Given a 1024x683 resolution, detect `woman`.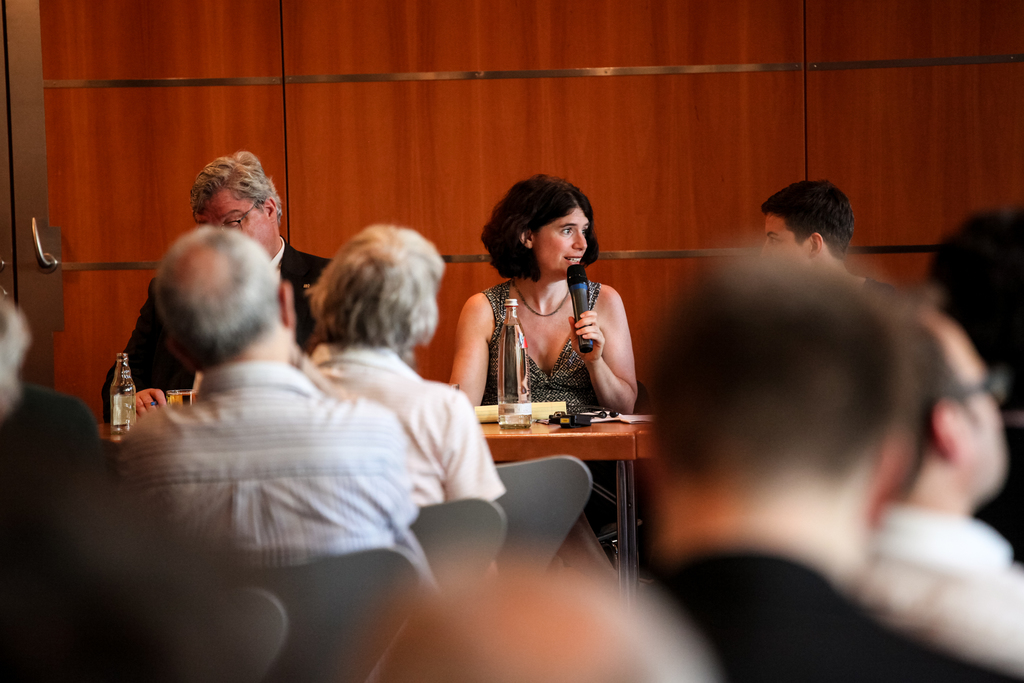
region(447, 176, 643, 459).
